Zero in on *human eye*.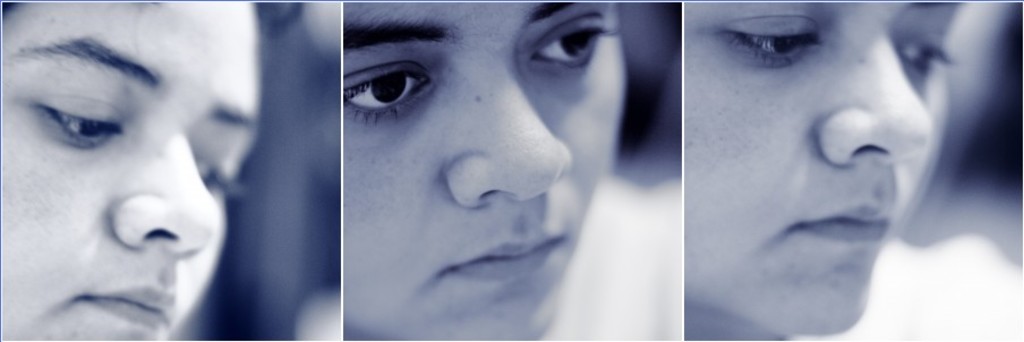
Zeroed in: region(32, 92, 128, 149).
